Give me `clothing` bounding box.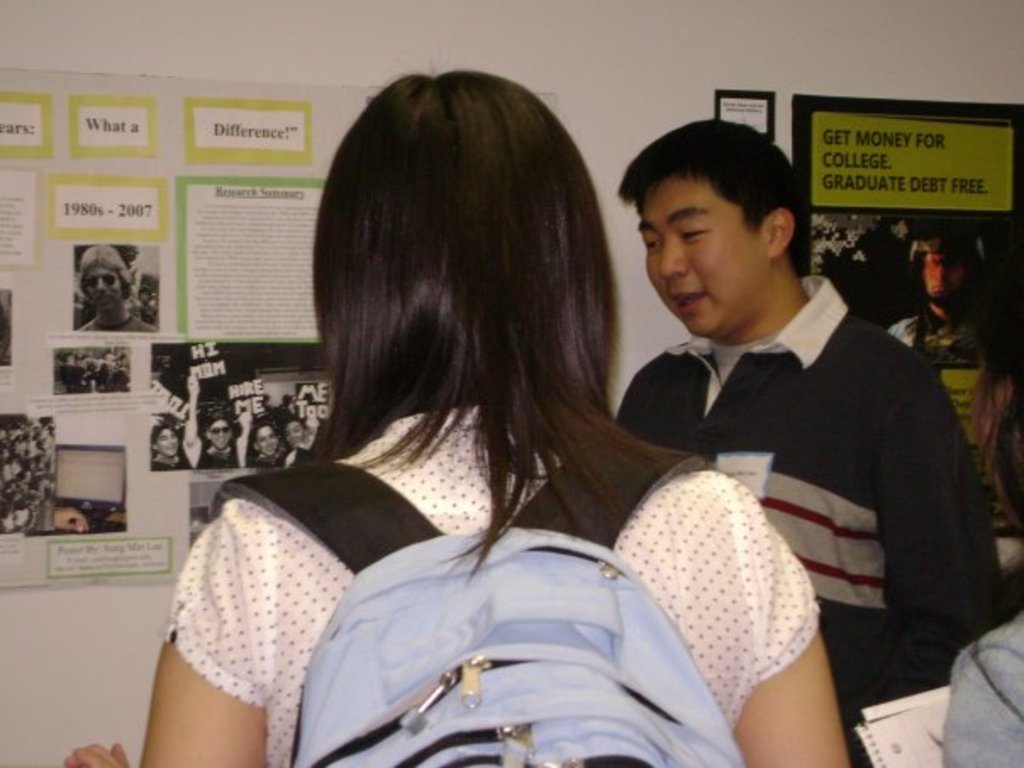
198,451,244,471.
